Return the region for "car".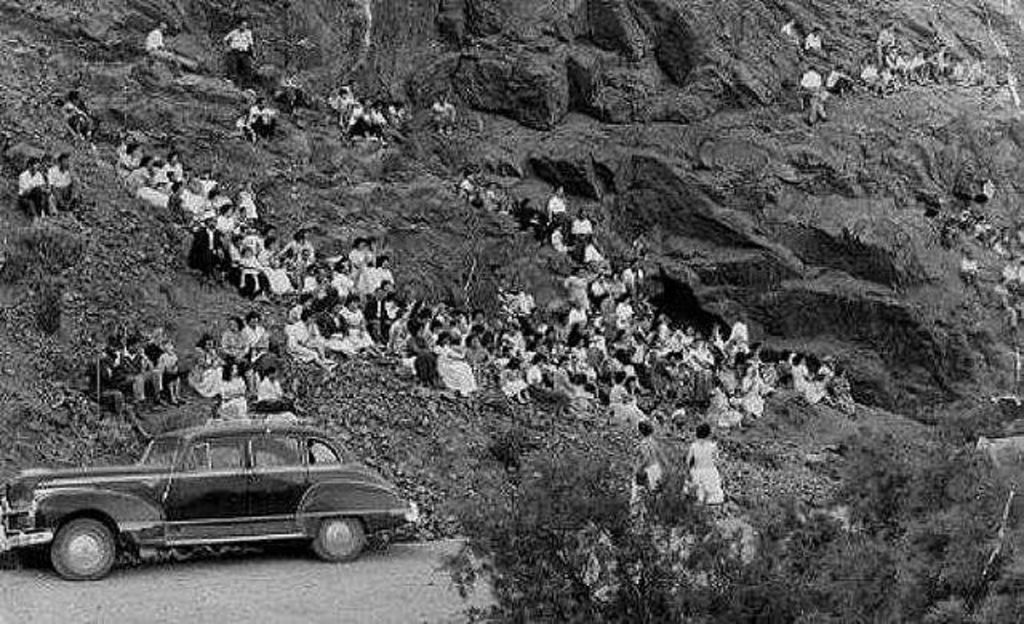
<region>0, 414, 419, 578</region>.
